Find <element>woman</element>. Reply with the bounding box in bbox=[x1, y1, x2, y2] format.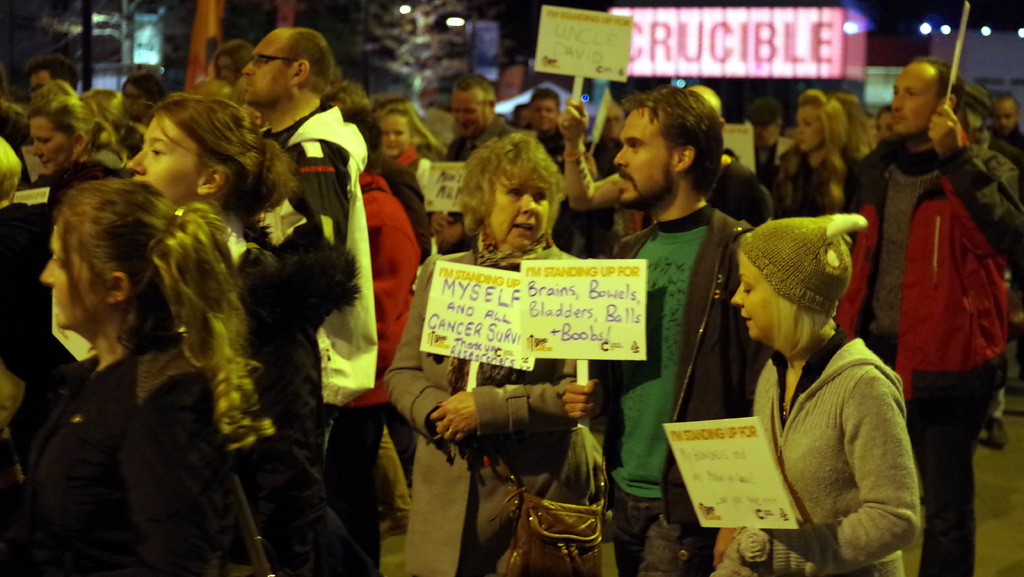
bbox=[710, 215, 922, 576].
